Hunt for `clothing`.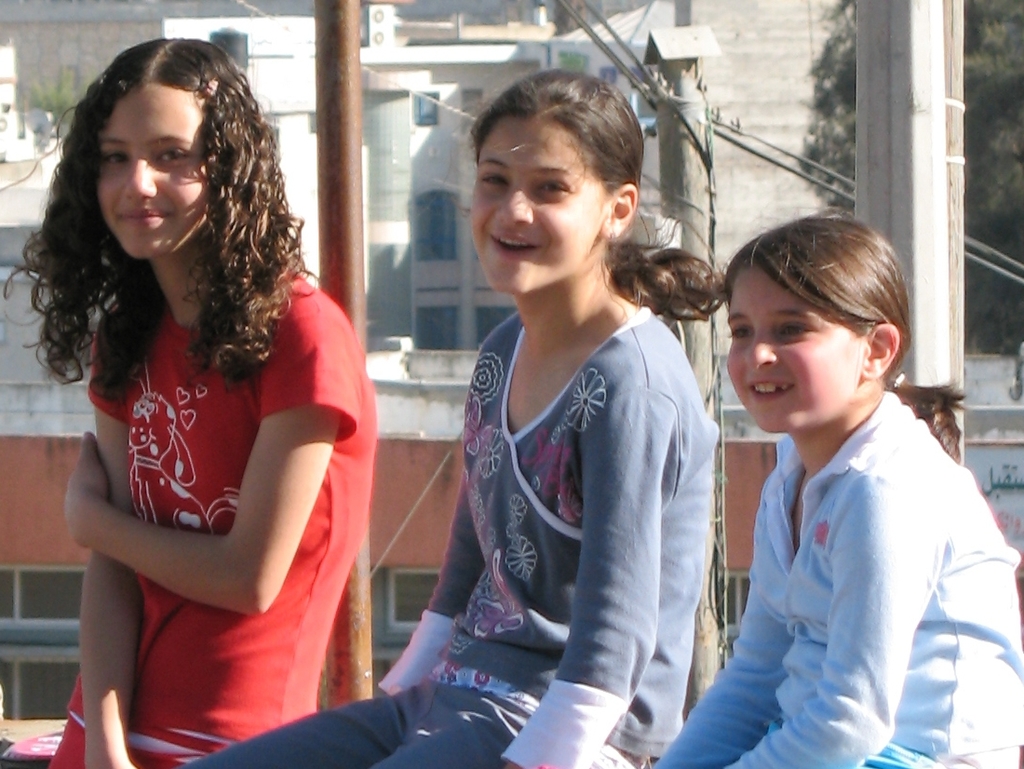
Hunted down at region(190, 321, 717, 768).
